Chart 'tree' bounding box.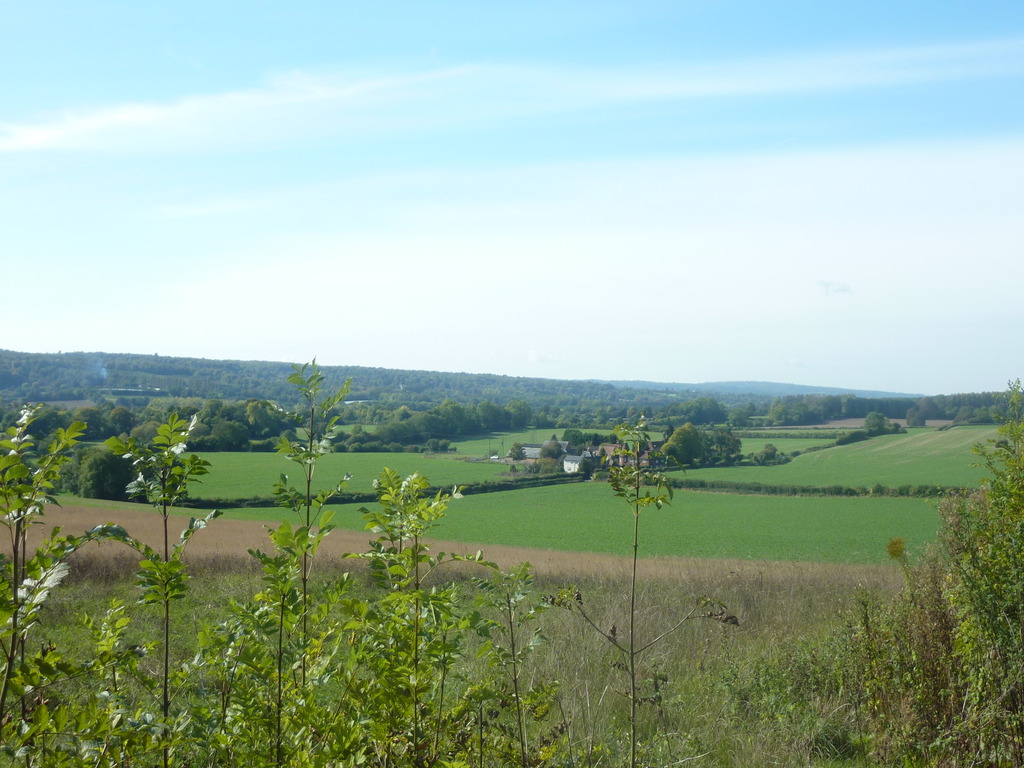
Charted: [left=989, top=401, right=1014, bottom=425].
